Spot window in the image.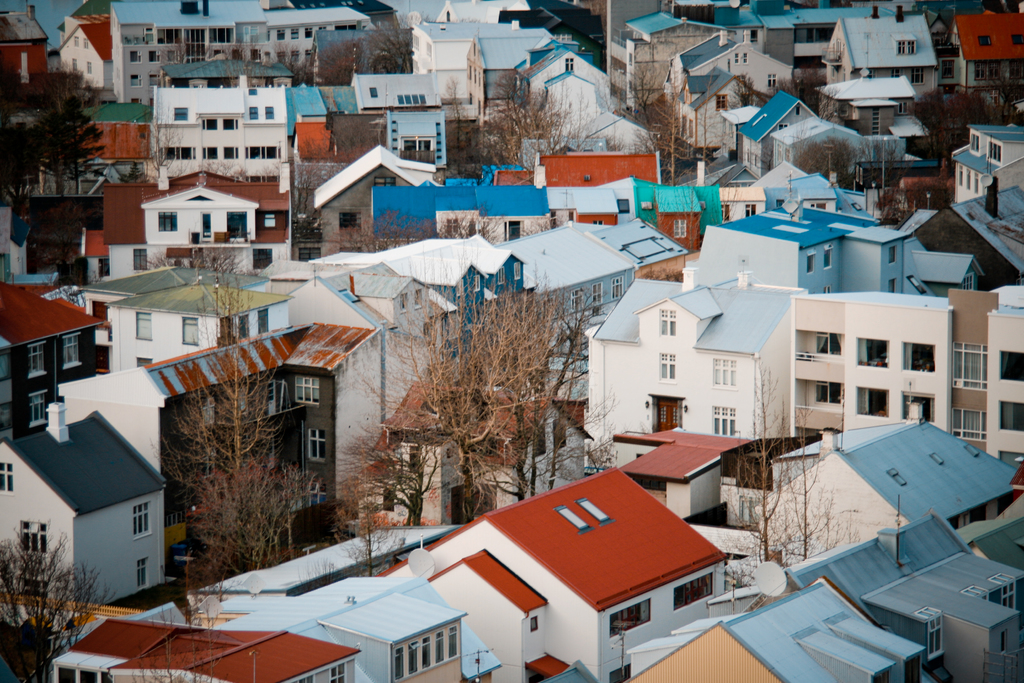
window found at region(308, 475, 321, 511).
